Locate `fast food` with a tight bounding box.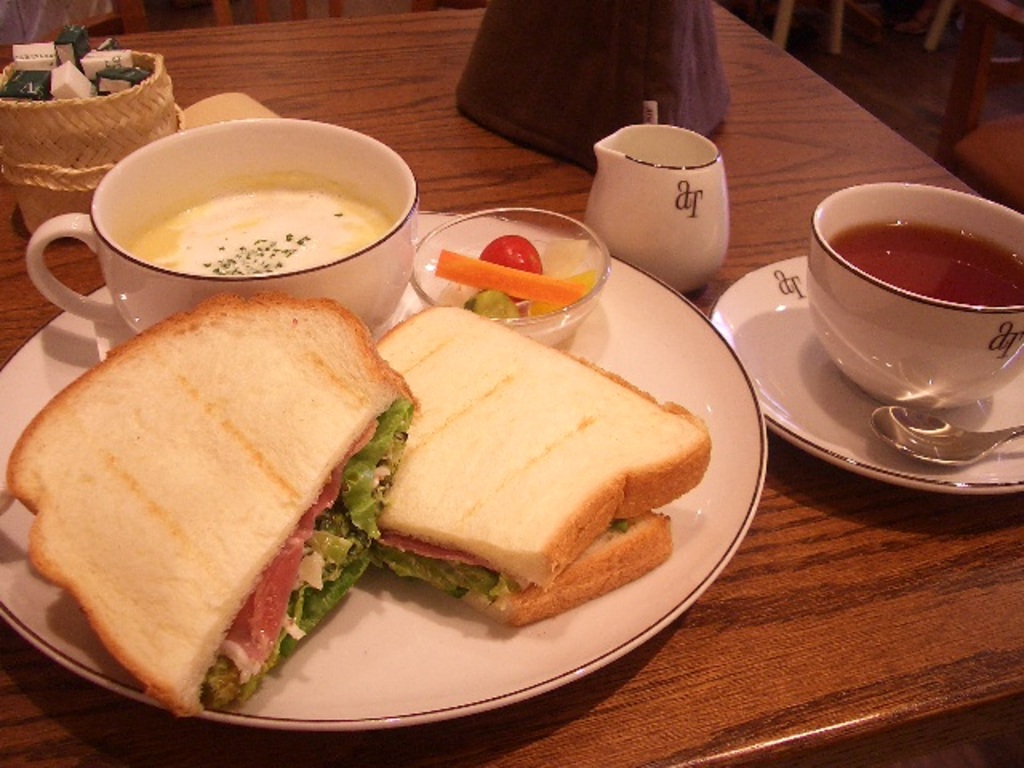
left=365, top=306, right=712, bottom=629.
